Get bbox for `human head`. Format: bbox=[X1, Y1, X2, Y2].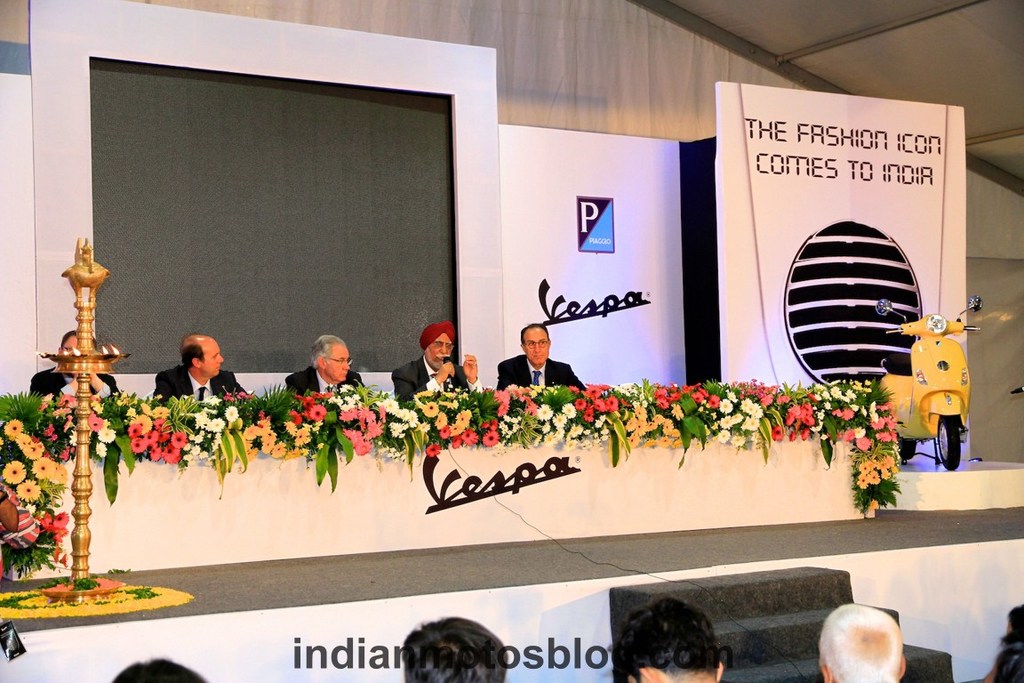
bbox=[422, 325, 456, 368].
